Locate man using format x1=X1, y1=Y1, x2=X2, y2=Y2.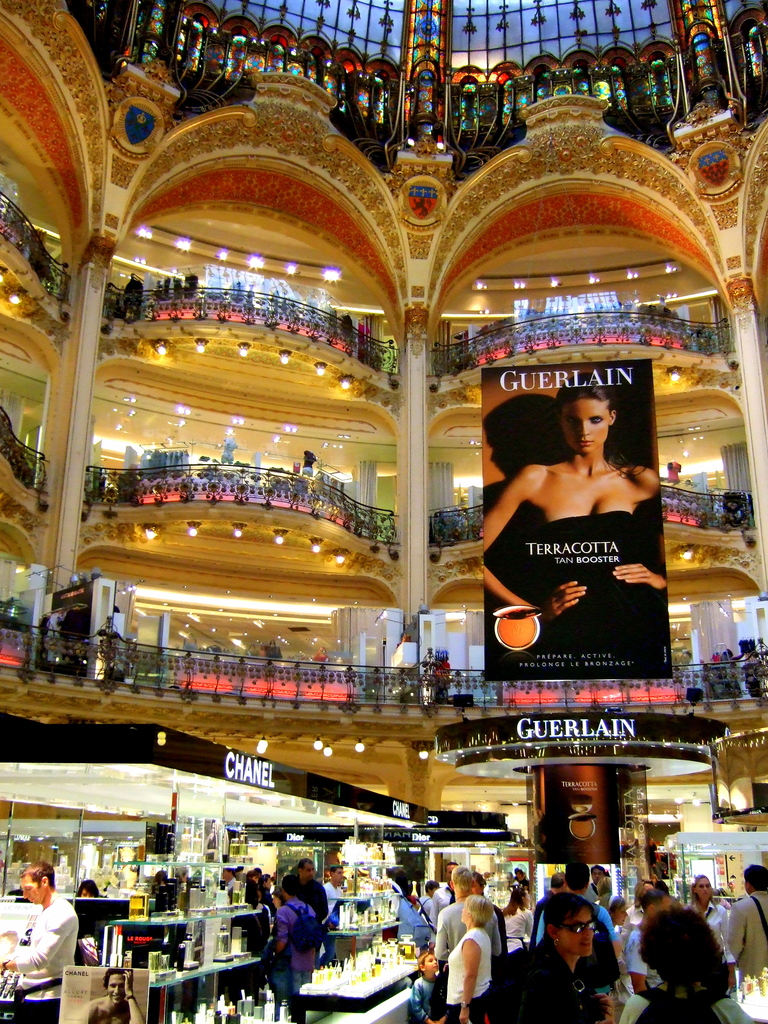
x1=727, y1=863, x2=767, y2=988.
